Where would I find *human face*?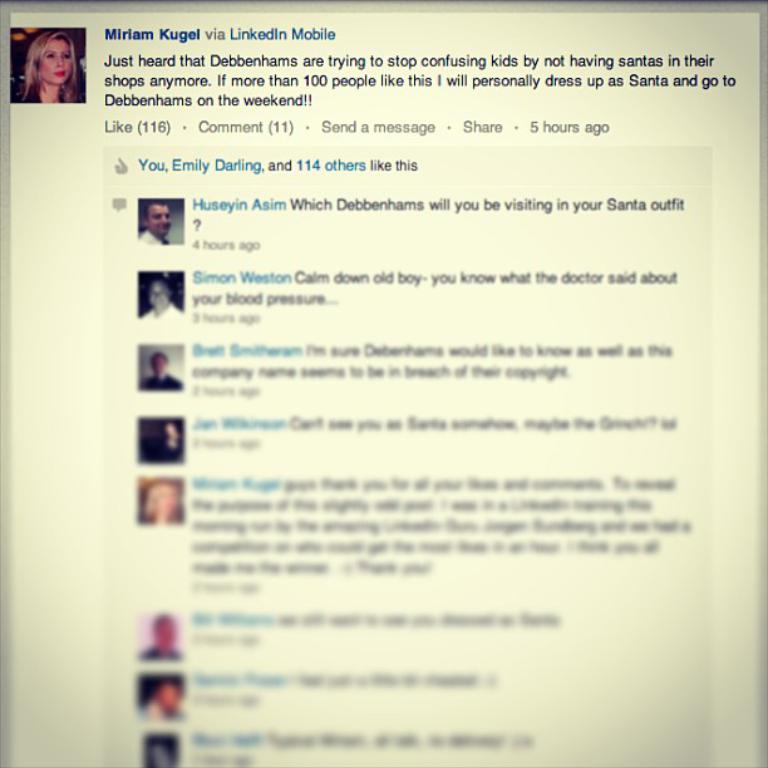
At locate(38, 36, 70, 85).
